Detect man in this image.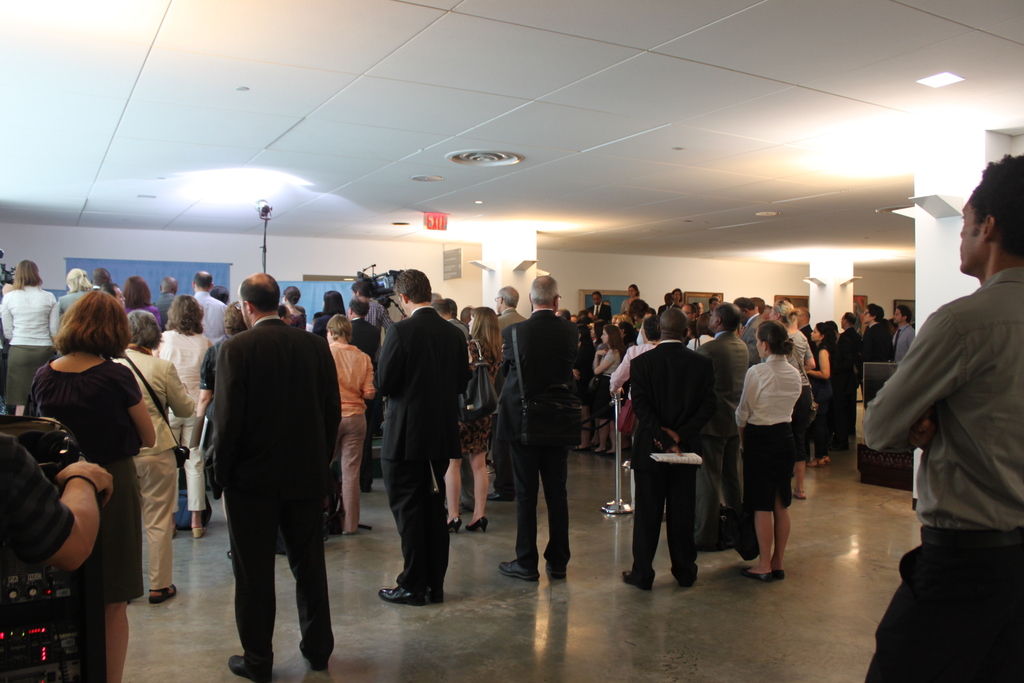
Detection: [left=855, top=300, right=888, bottom=365].
